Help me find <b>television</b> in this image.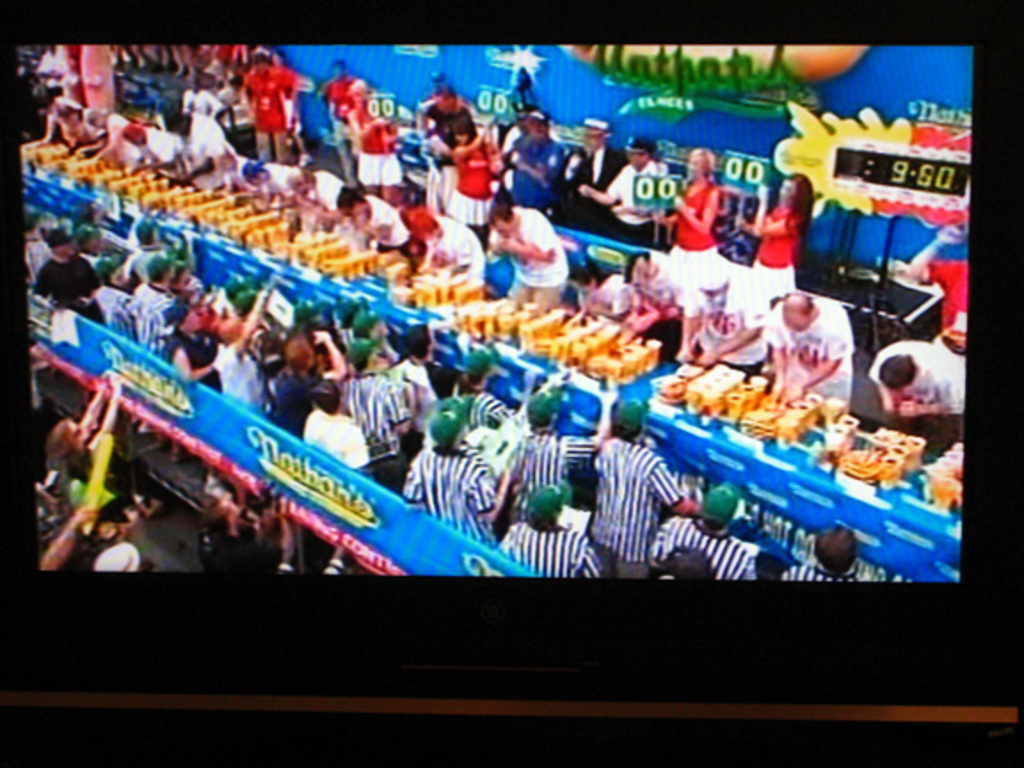
Found it: [0,0,1022,766].
